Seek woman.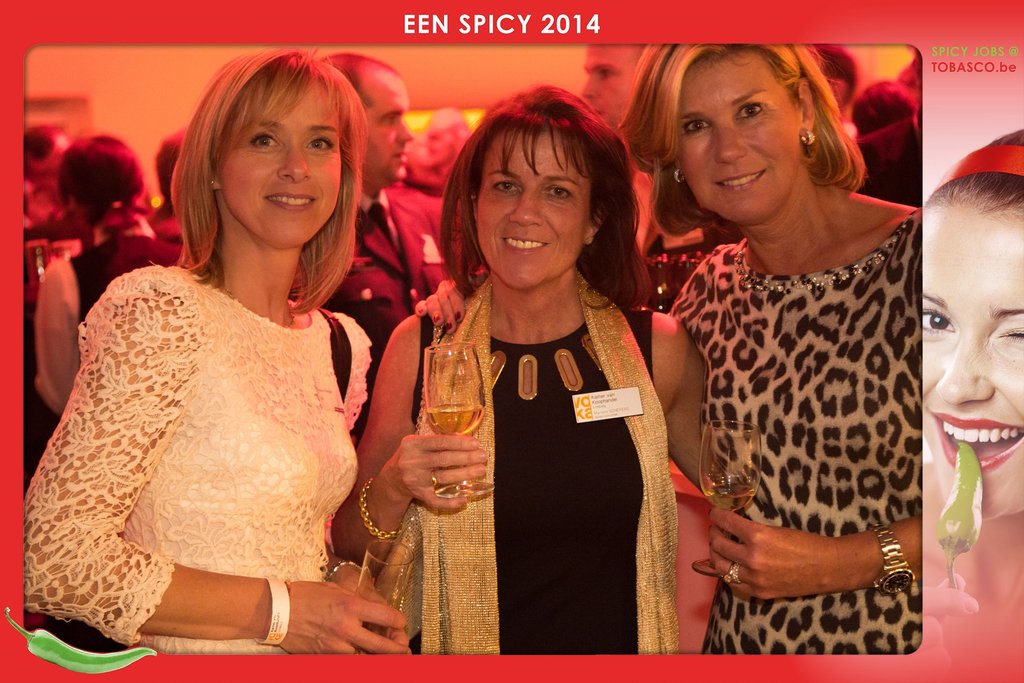
<box>334,93,725,656</box>.
